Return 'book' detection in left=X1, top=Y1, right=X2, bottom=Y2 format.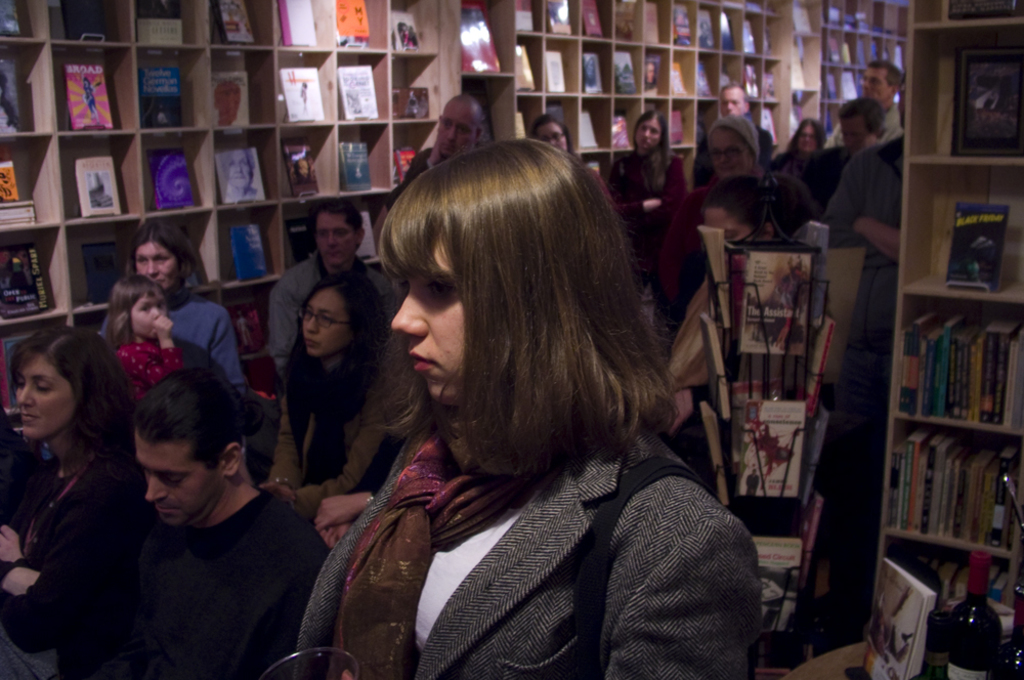
left=514, top=40, right=536, bottom=94.
